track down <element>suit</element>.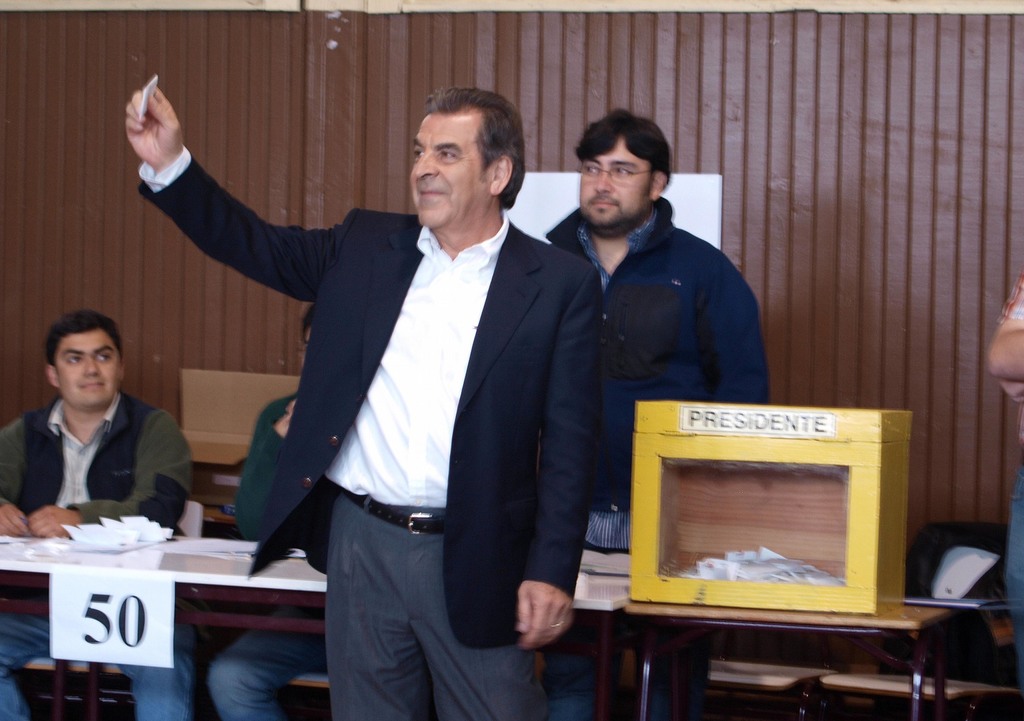
Tracked to pyautogui.locateOnScreen(186, 86, 598, 686).
